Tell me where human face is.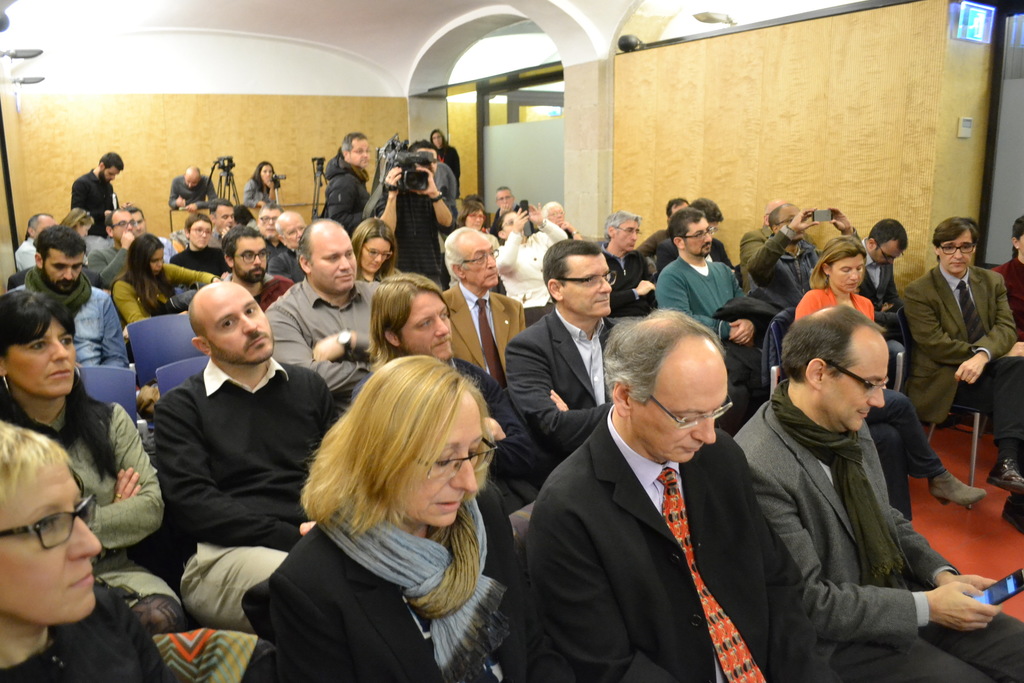
human face is at box(191, 220, 211, 250).
